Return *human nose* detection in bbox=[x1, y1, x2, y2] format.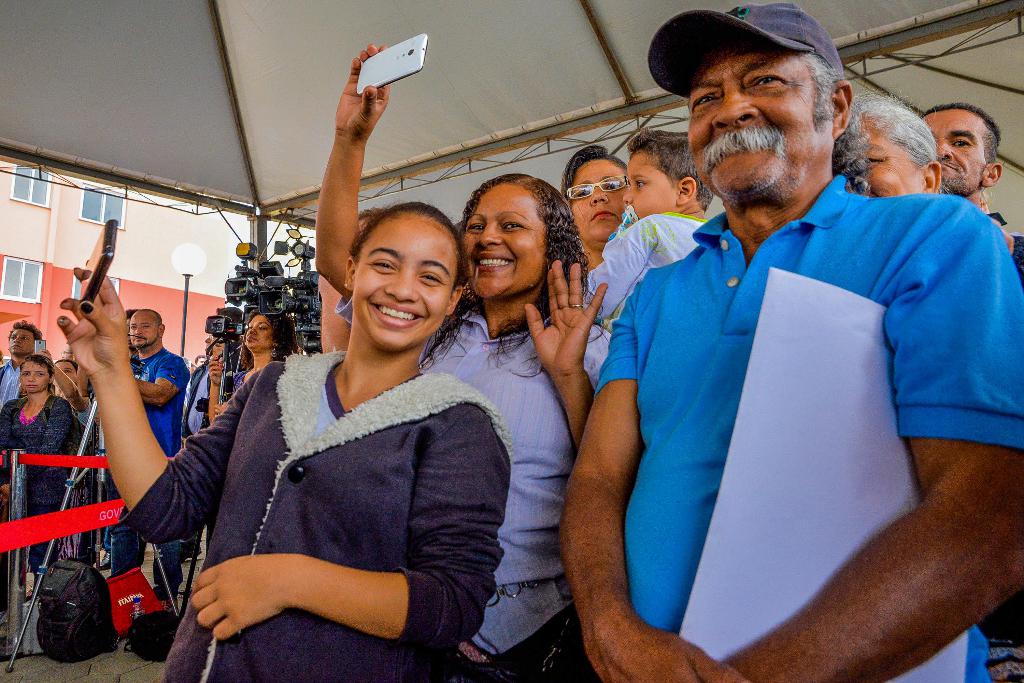
bbox=[131, 323, 143, 335].
